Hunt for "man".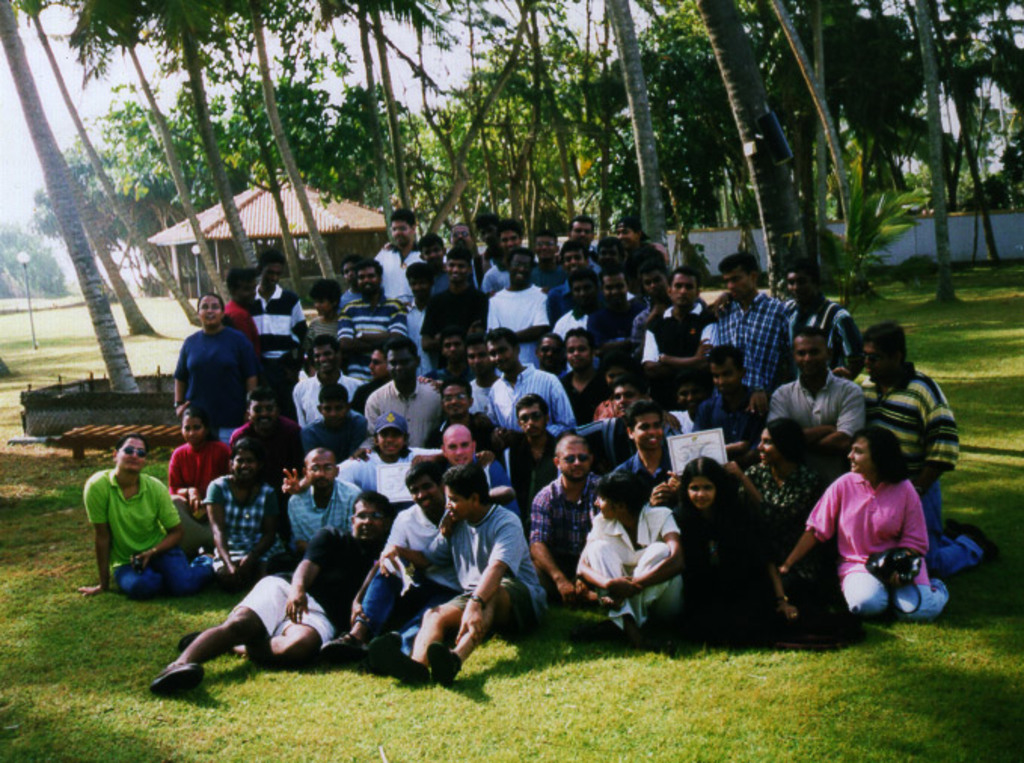
Hunted down at (483,258,550,329).
